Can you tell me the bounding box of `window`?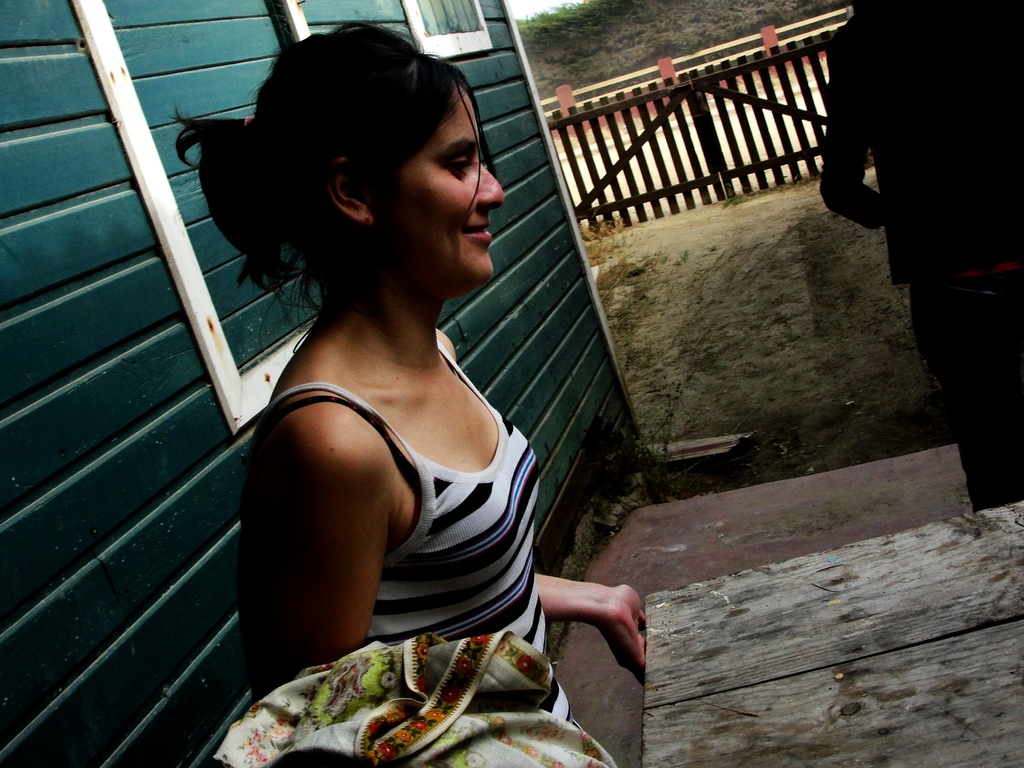
x1=402, y1=0, x2=500, y2=54.
